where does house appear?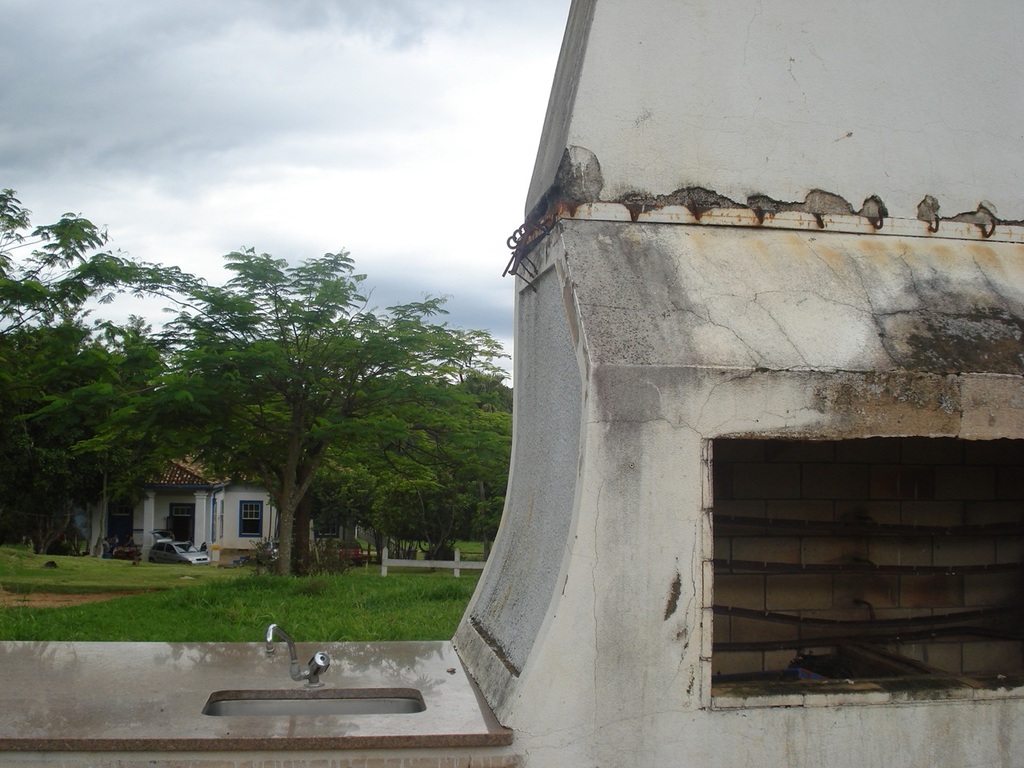
Appears at {"left": 96, "top": 454, "right": 301, "bottom": 571}.
